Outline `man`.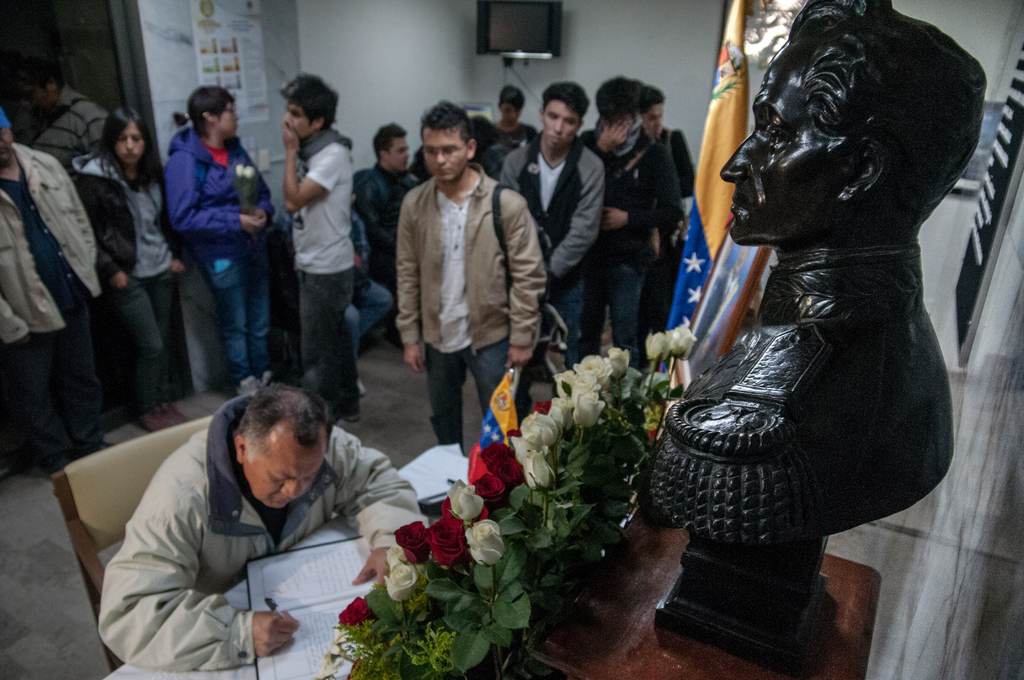
Outline: {"x1": 0, "y1": 102, "x2": 105, "y2": 473}.
